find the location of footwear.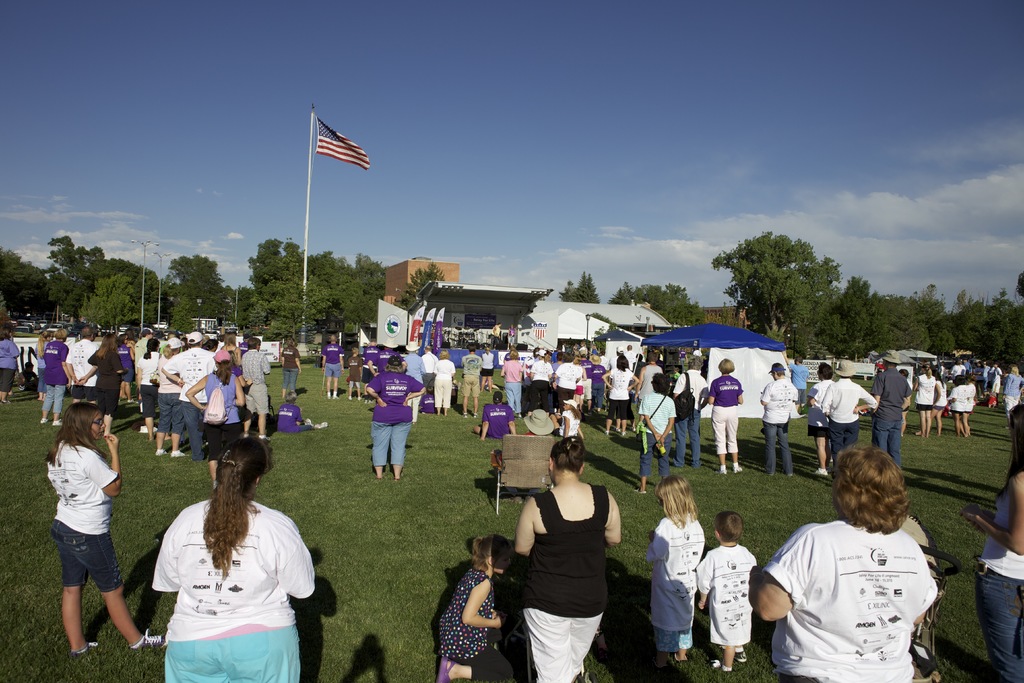
Location: [x1=735, y1=471, x2=745, y2=472].
